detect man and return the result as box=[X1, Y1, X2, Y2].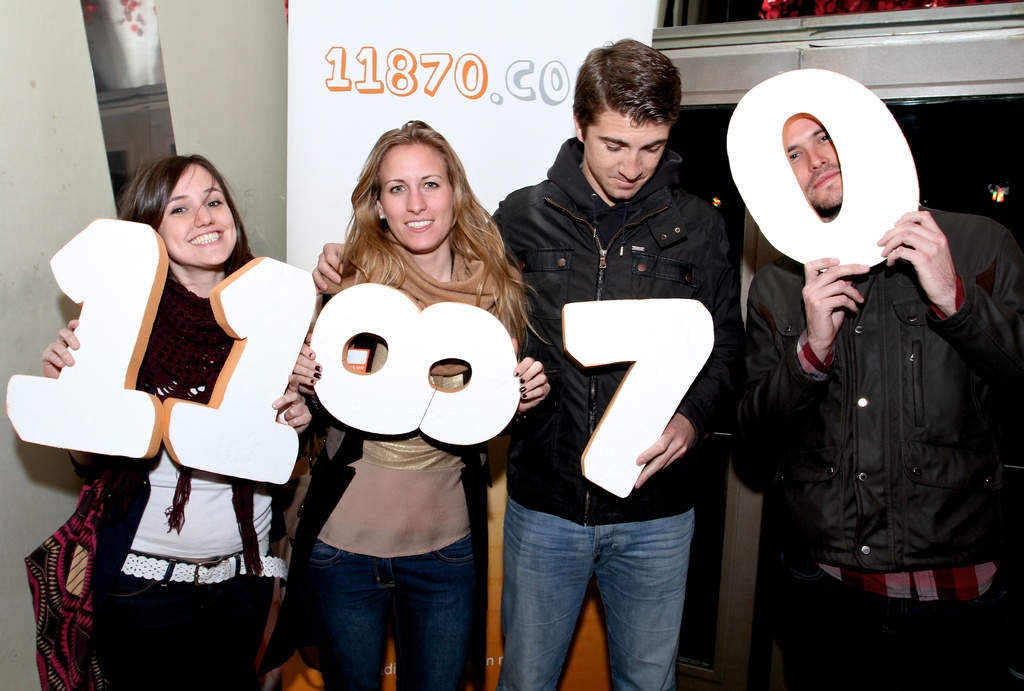
box=[730, 124, 1018, 660].
